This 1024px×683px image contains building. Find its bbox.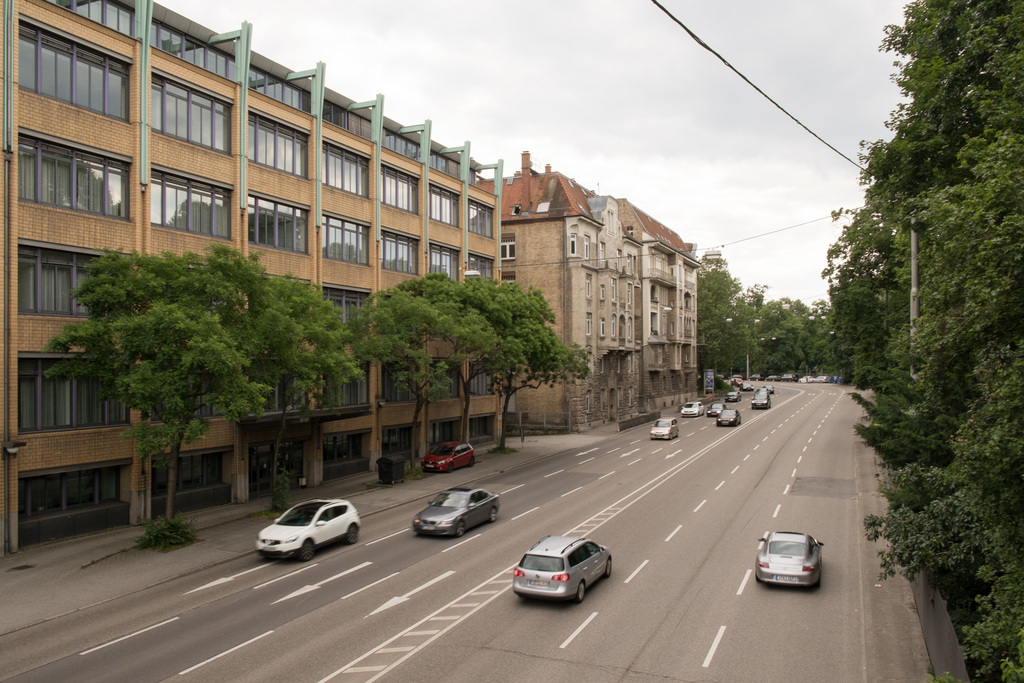
493, 154, 703, 432.
